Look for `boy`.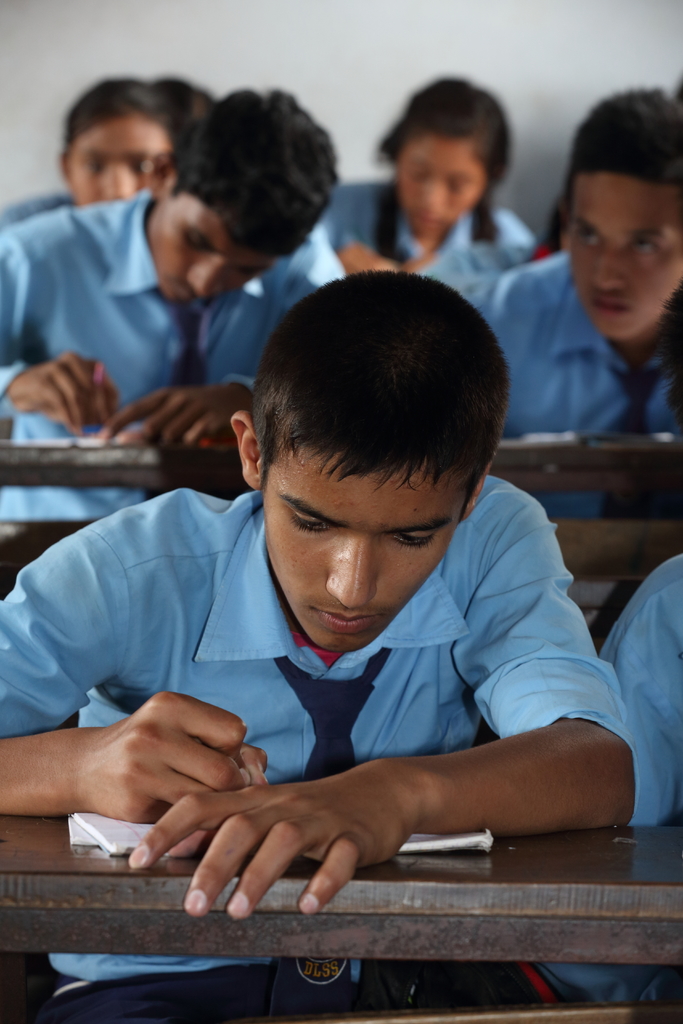
Found: 0 87 356 523.
